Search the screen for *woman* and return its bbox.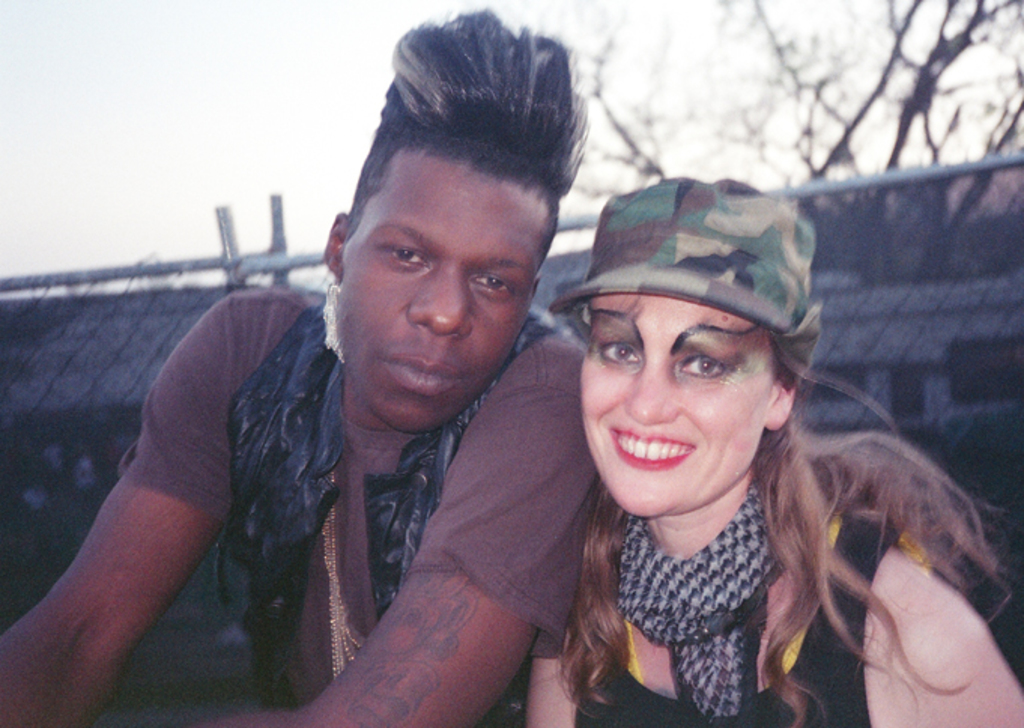
Found: <region>522, 174, 1022, 726</region>.
